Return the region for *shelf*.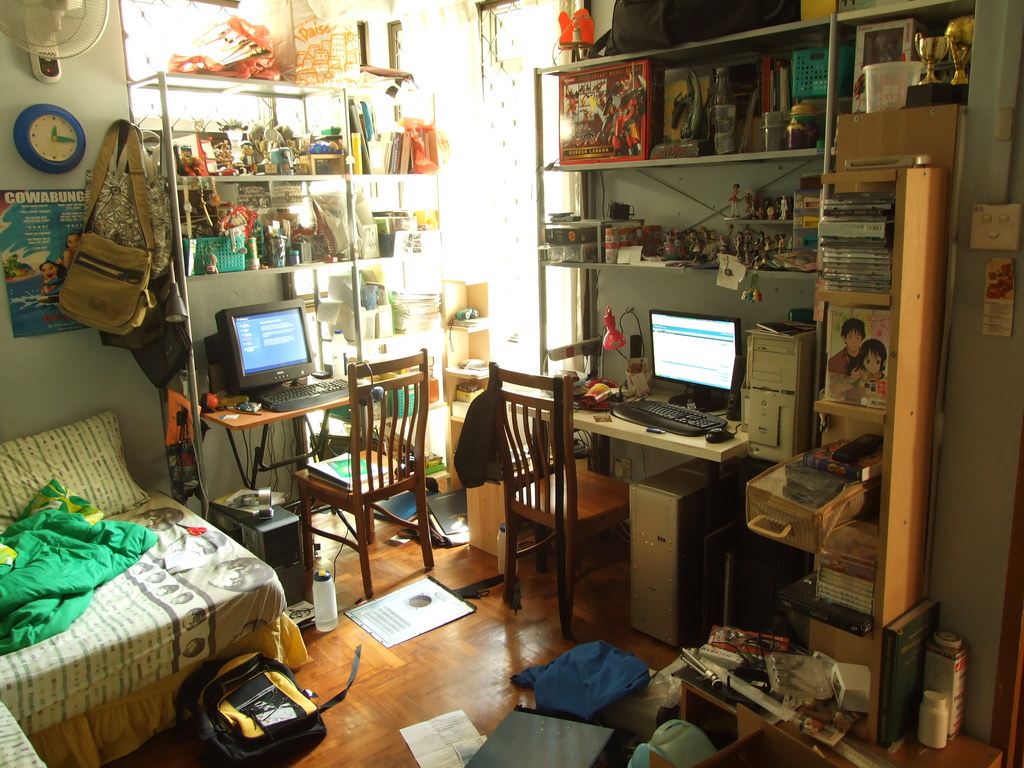
340,76,429,183.
